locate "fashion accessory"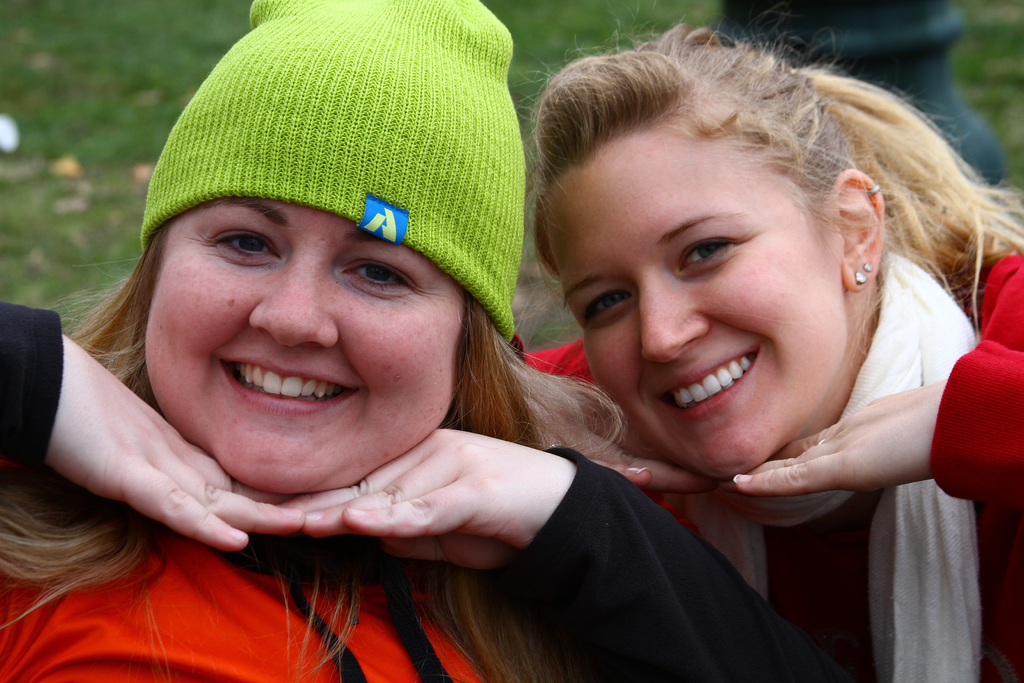
locate(855, 272, 866, 283)
